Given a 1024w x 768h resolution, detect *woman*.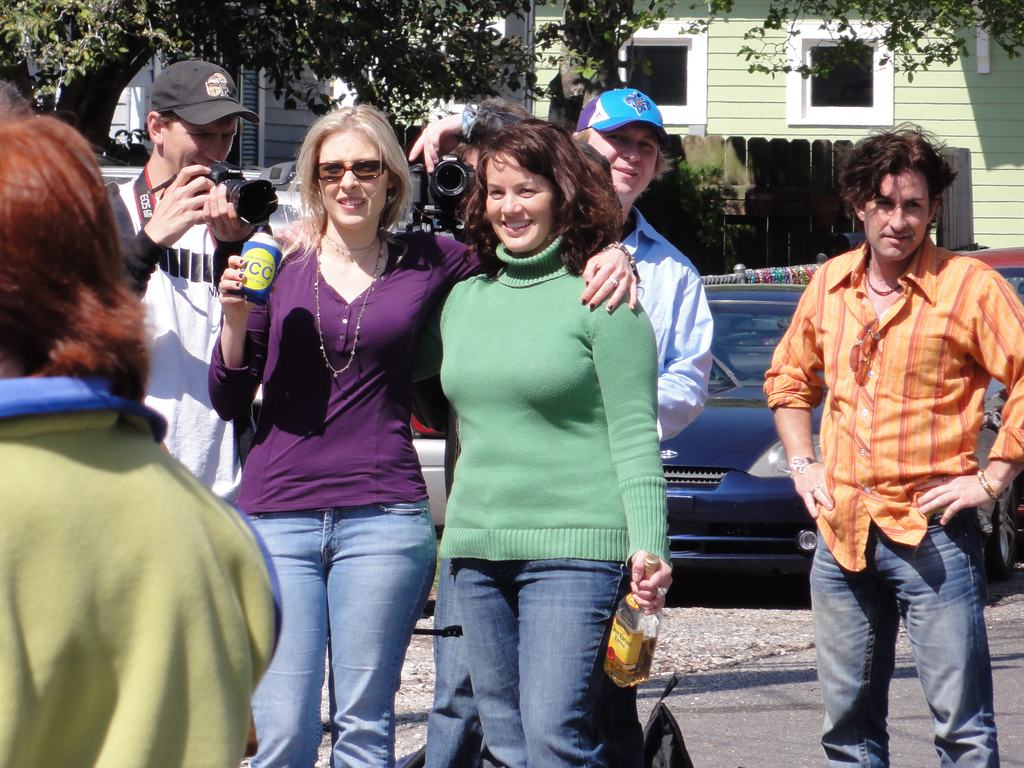
(198,82,665,767).
